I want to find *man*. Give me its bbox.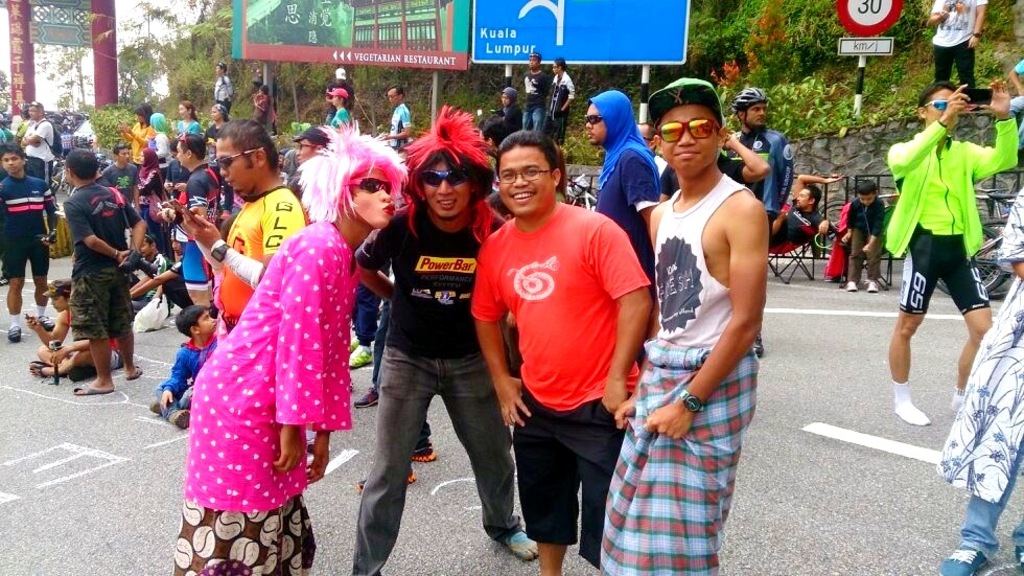
[592, 75, 768, 575].
